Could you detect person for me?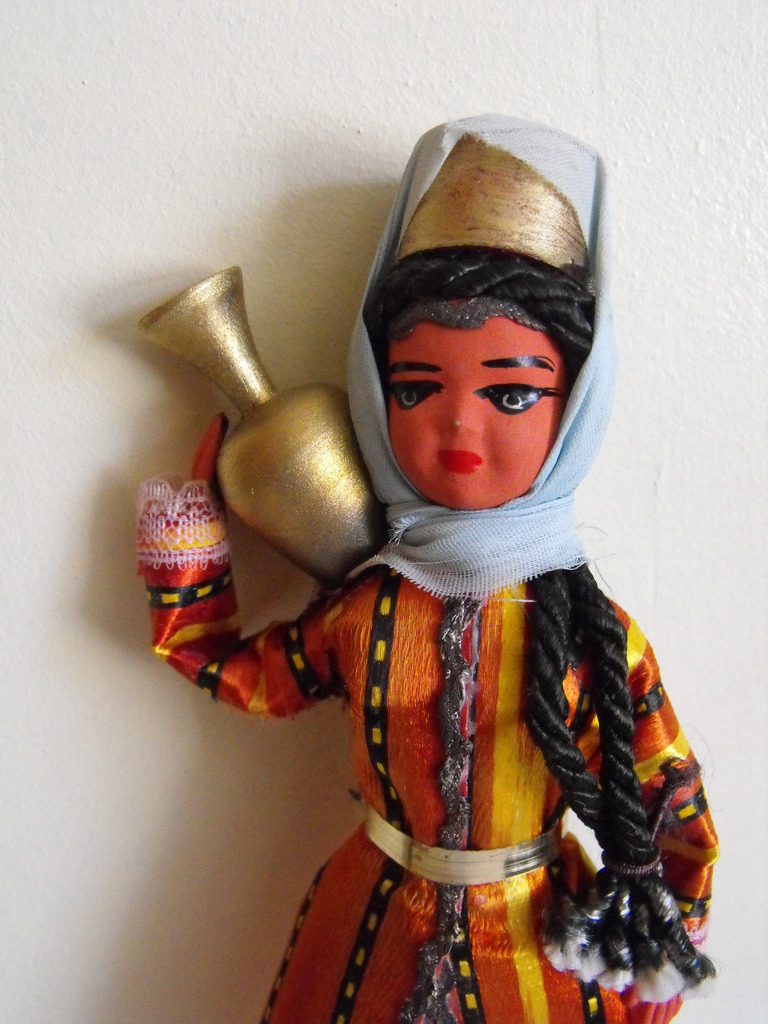
Detection result: Rect(149, 99, 709, 1023).
